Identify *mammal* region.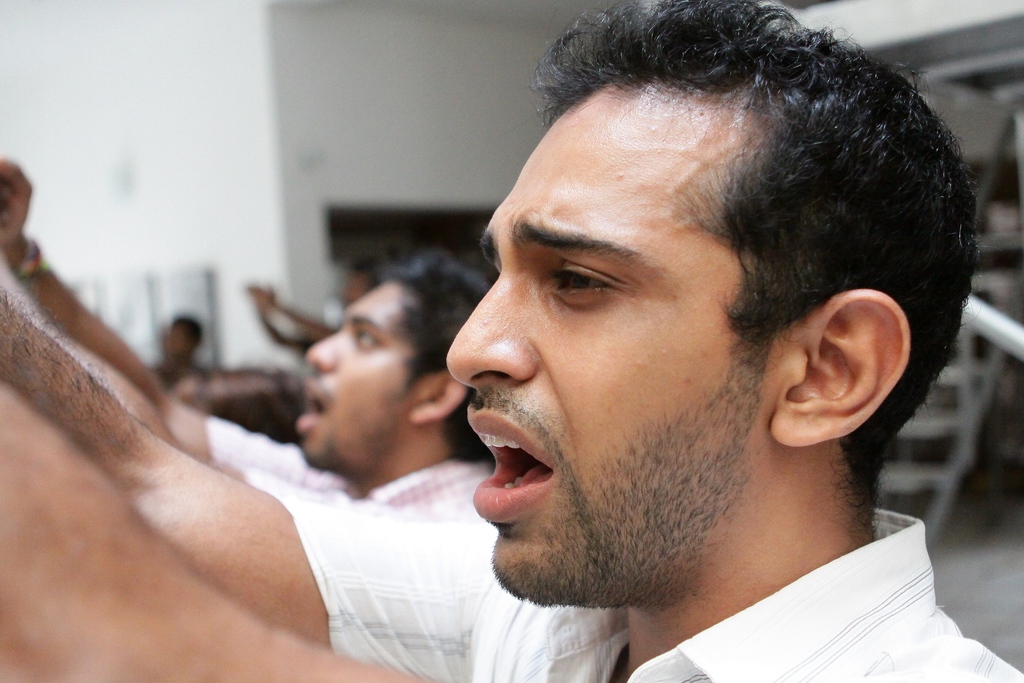
Region: region(0, 0, 1023, 682).
